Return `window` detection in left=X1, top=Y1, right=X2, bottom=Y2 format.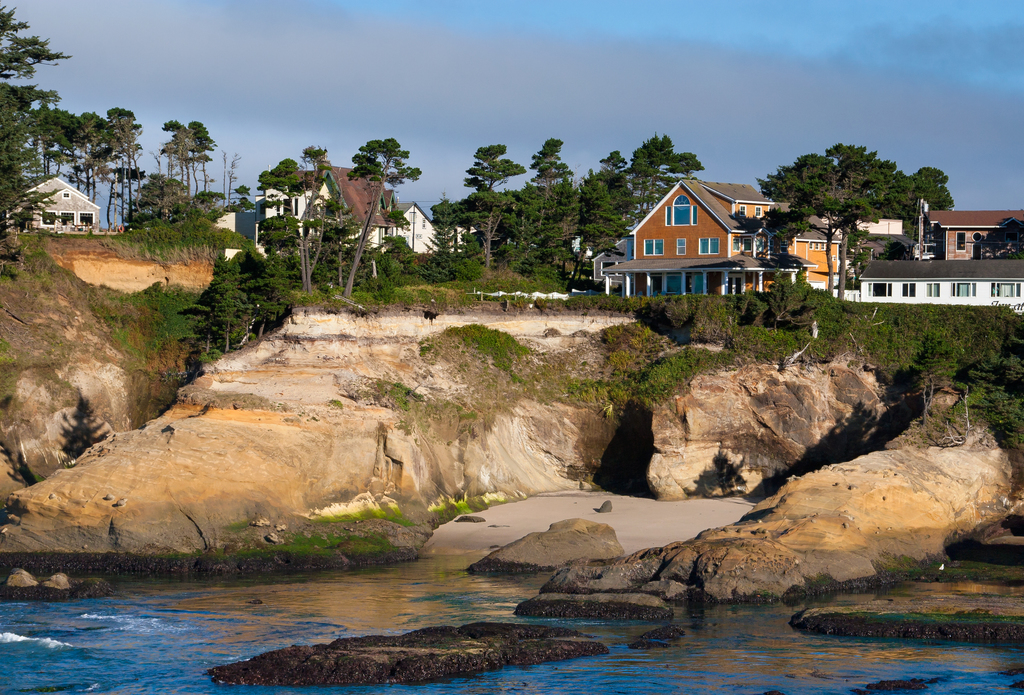
left=676, top=238, right=684, bottom=253.
